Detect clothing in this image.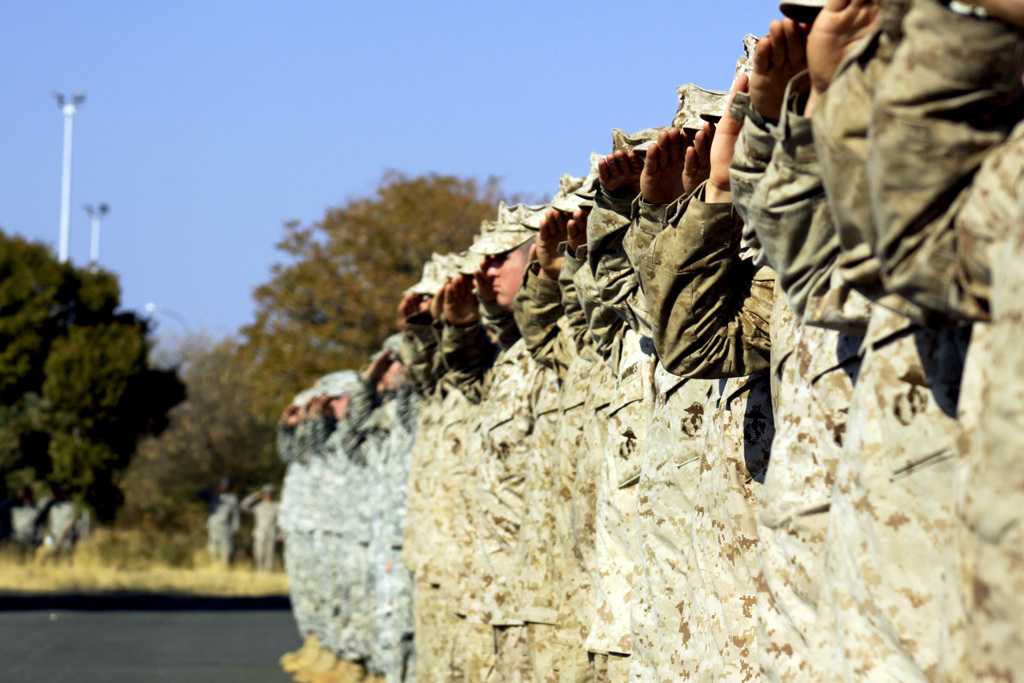
Detection: left=866, top=0, right=1021, bottom=682.
